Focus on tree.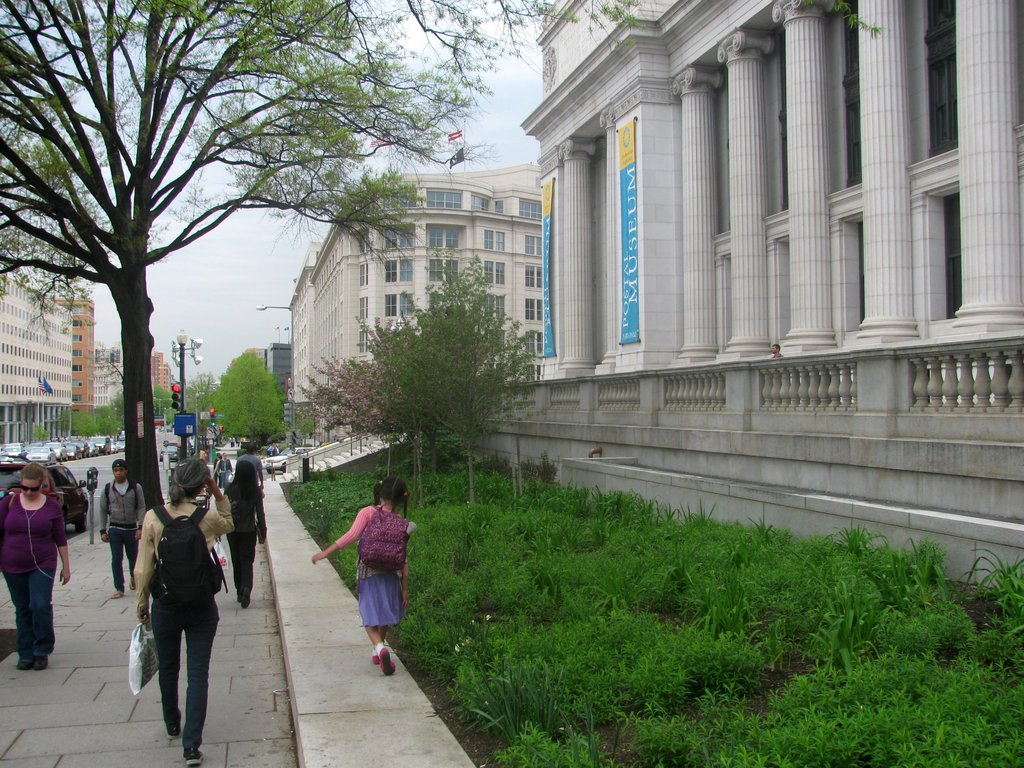
Focused at bbox(181, 373, 215, 413).
